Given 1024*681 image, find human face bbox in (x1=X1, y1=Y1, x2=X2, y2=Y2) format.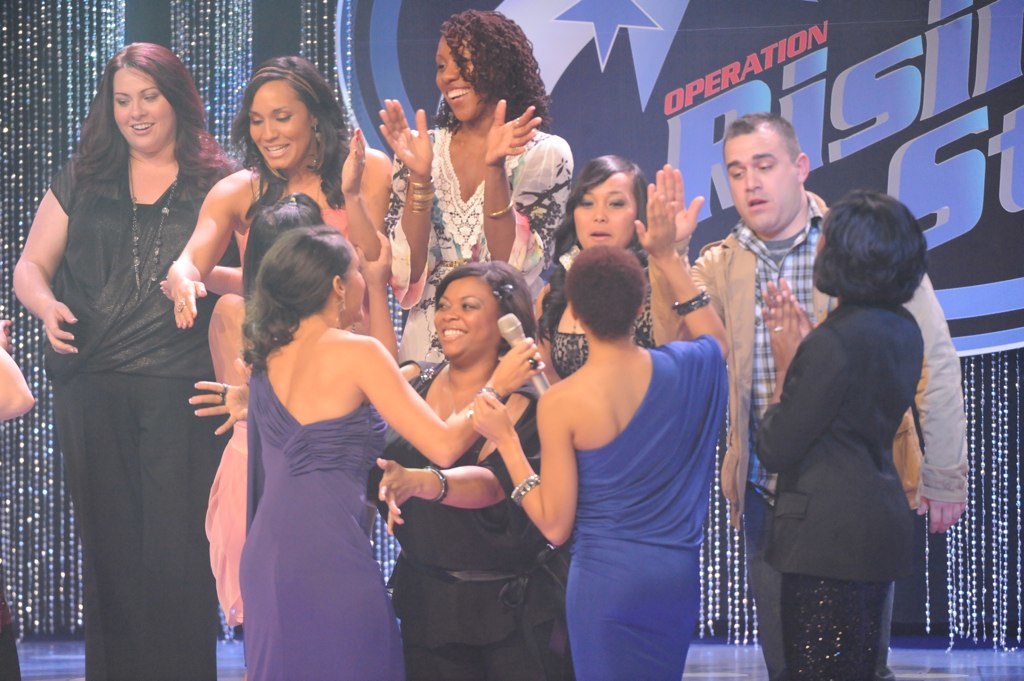
(x1=434, y1=37, x2=483, y2=119).
